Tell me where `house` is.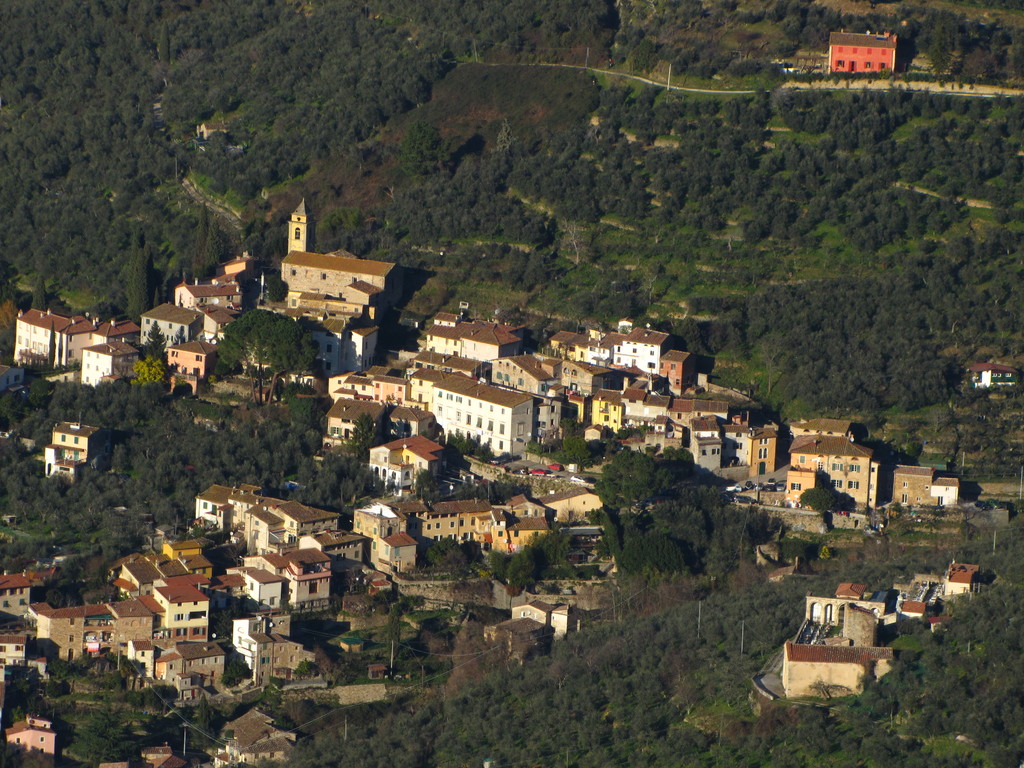
`house` is at {"x1": 766, "y1": 585, "x2": 880, "y2": 708}.
